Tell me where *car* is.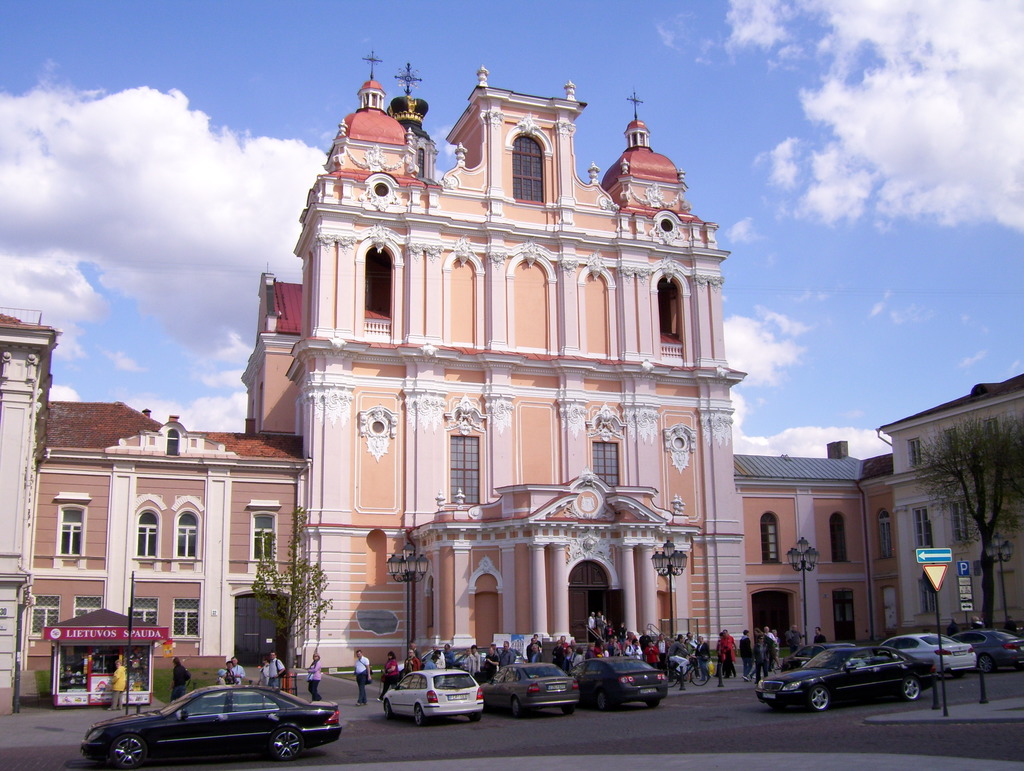
*car* is at detection(573, 654, 673, 712).
